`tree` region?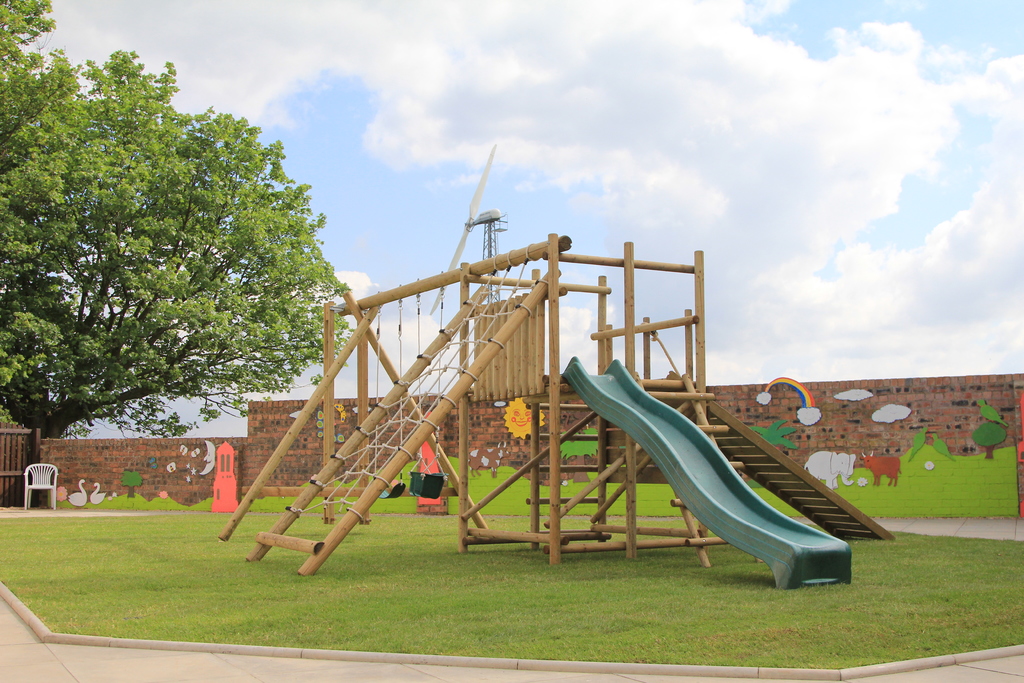
detection(17, 48, 332, 491)
